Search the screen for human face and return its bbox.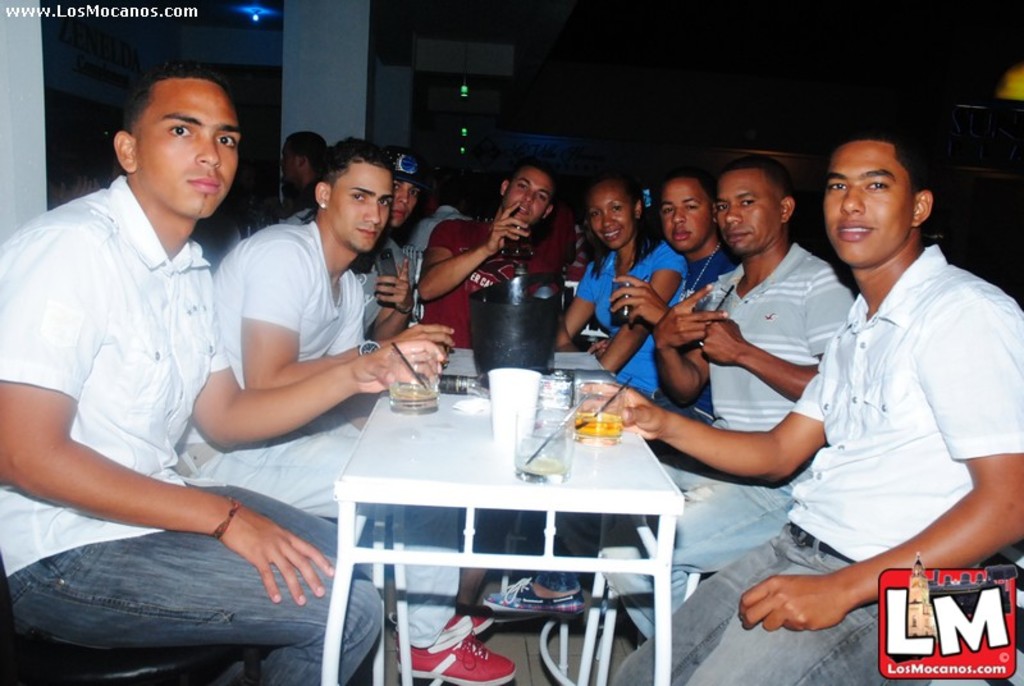
Found: x1=326 y1=160 x2=396 y2=253.
